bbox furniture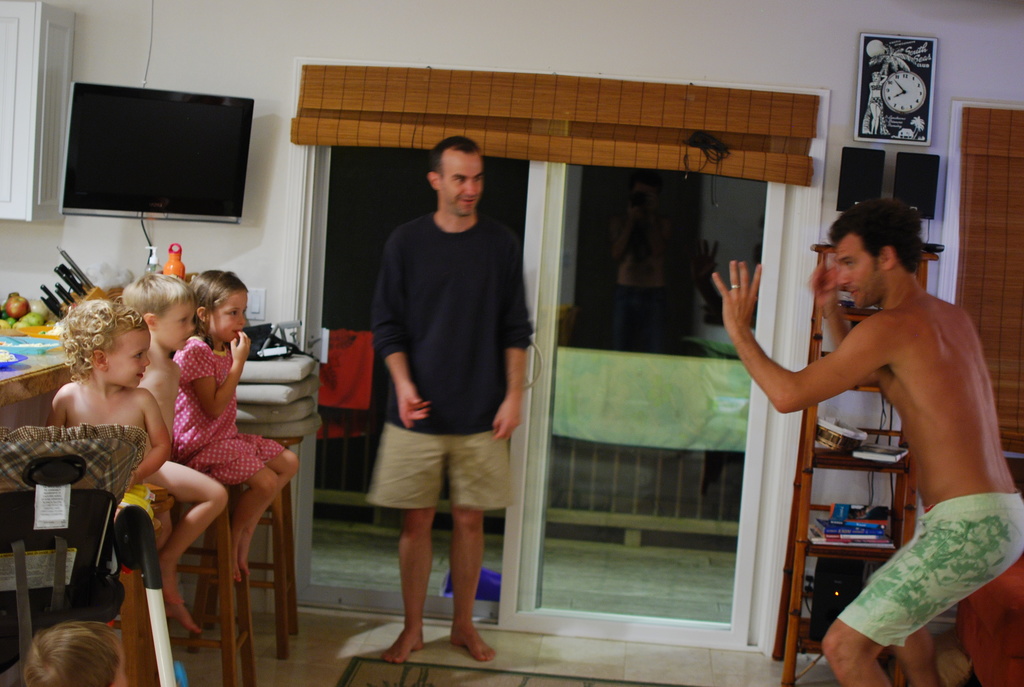
x1=191, y1=471, x2=304, y2=651
